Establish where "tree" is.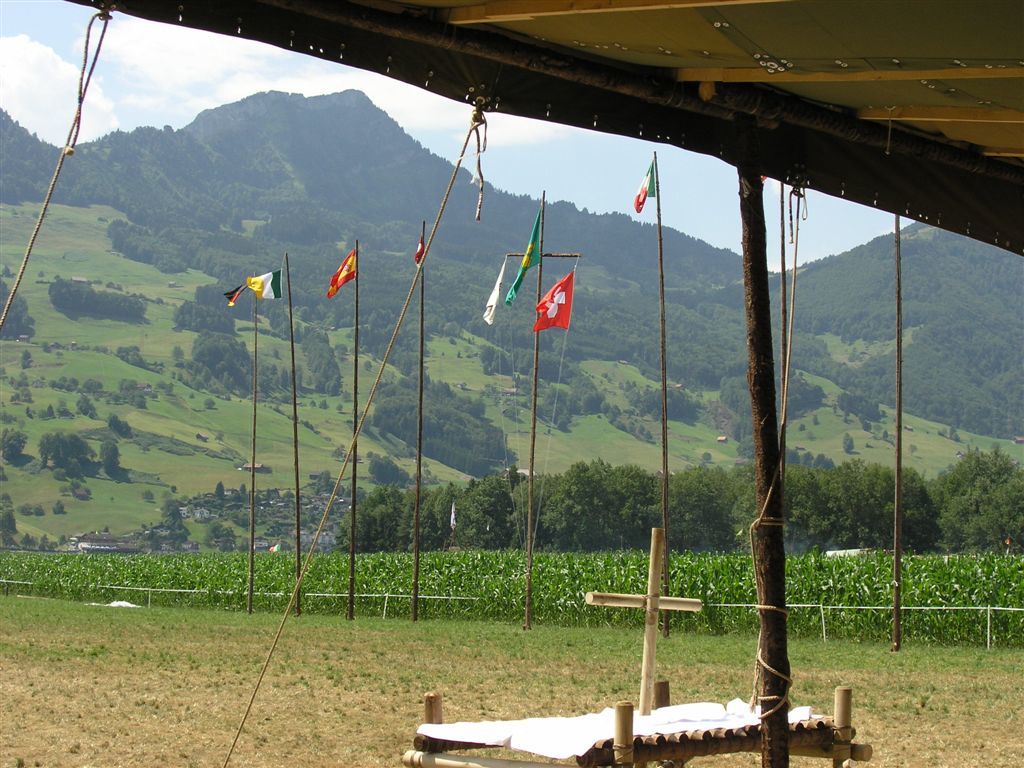
Established at {"left": 212, "top": 479, "right": 226, "bottom": 502}.
